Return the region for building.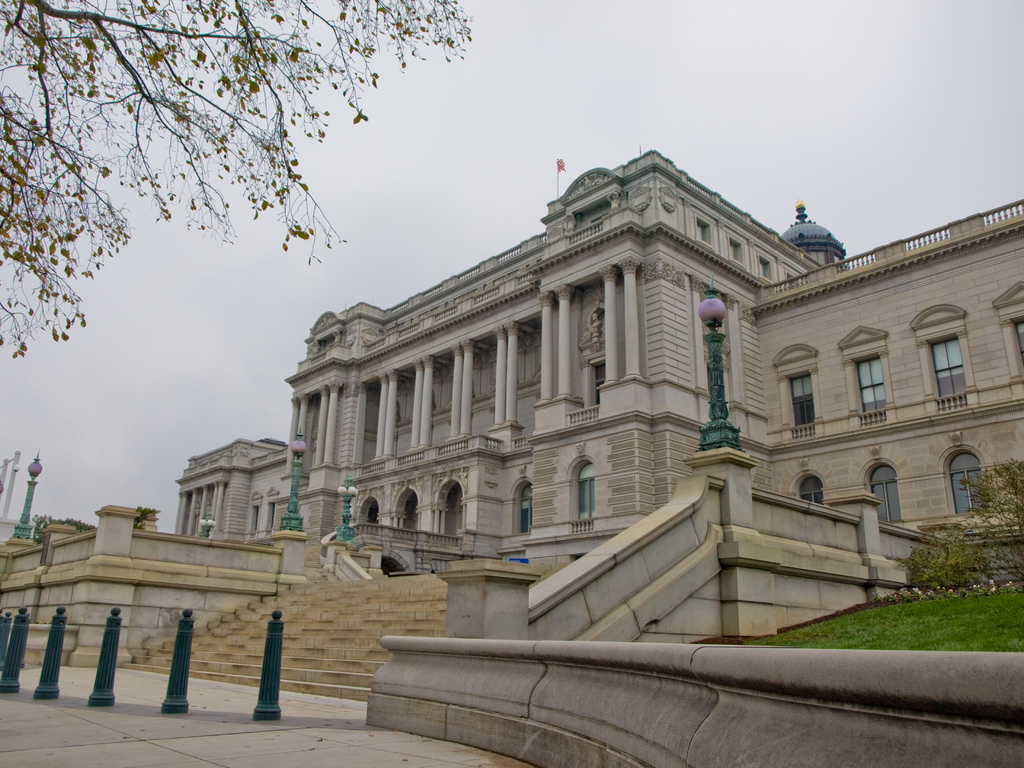
BBox(177, 147, 1023, 579).
